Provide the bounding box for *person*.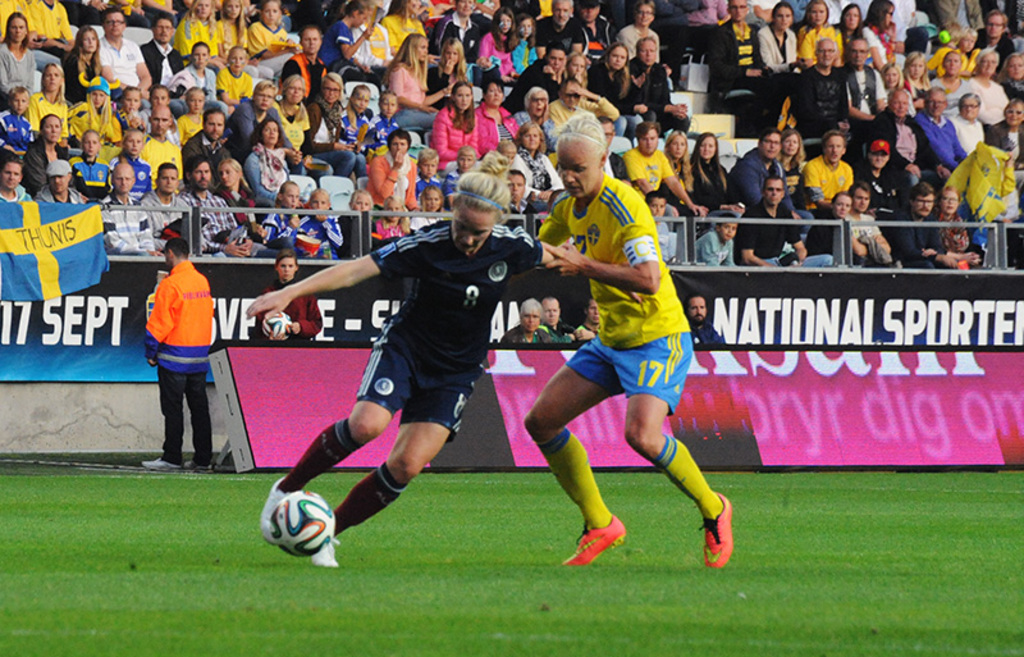
<box>366,196,410,248</box>.
